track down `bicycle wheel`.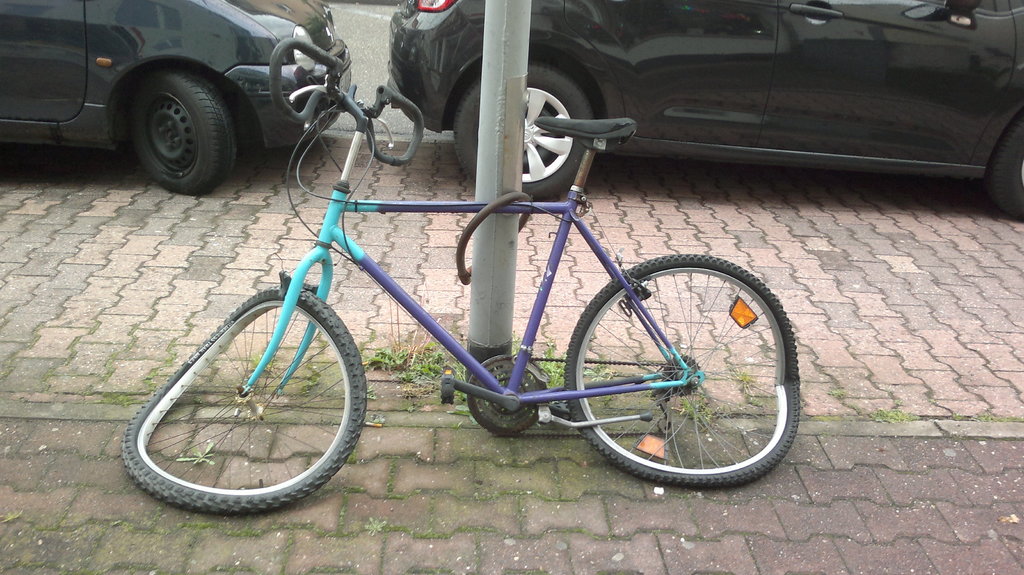
Tracked to {"x1": 129, "y1": 275, "x2": 361, "y2": 520}.
